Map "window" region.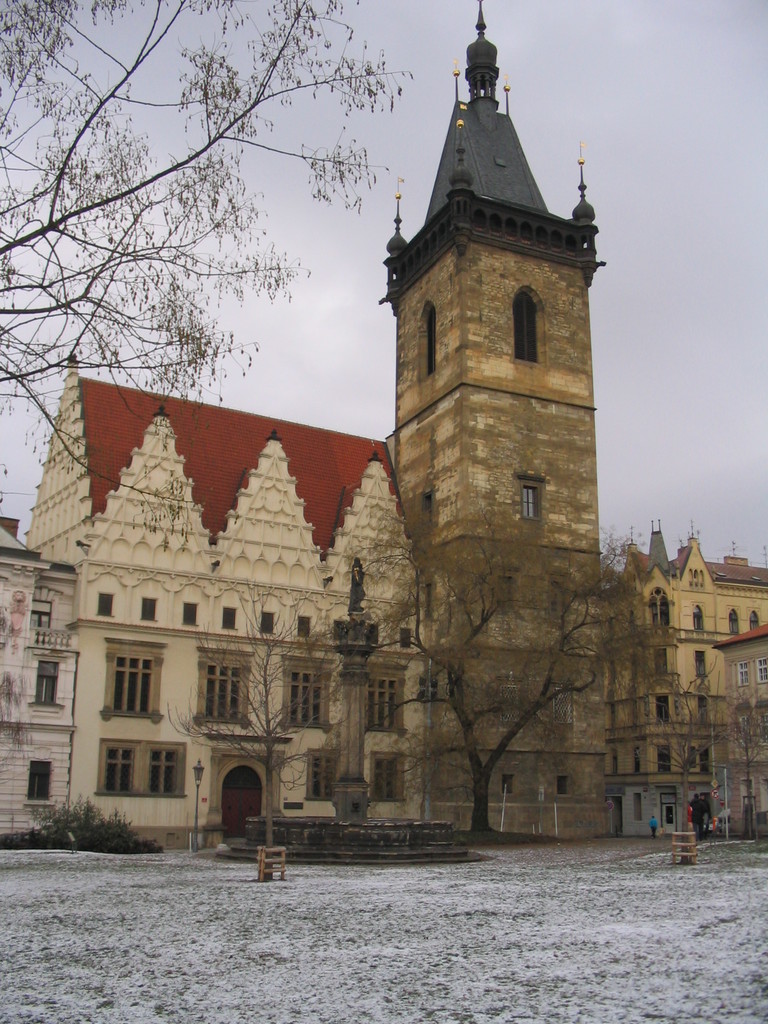
Mapped to {"x1": 755, "y1": 715, "x2": 767, "y2": 743}.
